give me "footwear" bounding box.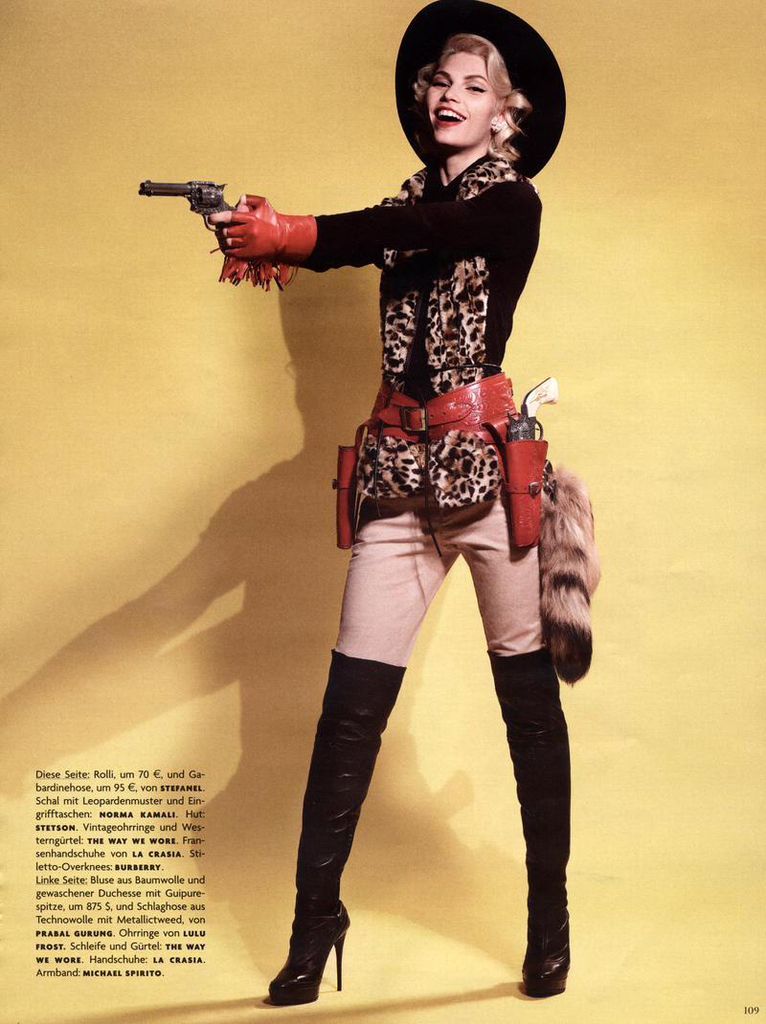
x1=271 y1=885 x2=349 y2=1008.
